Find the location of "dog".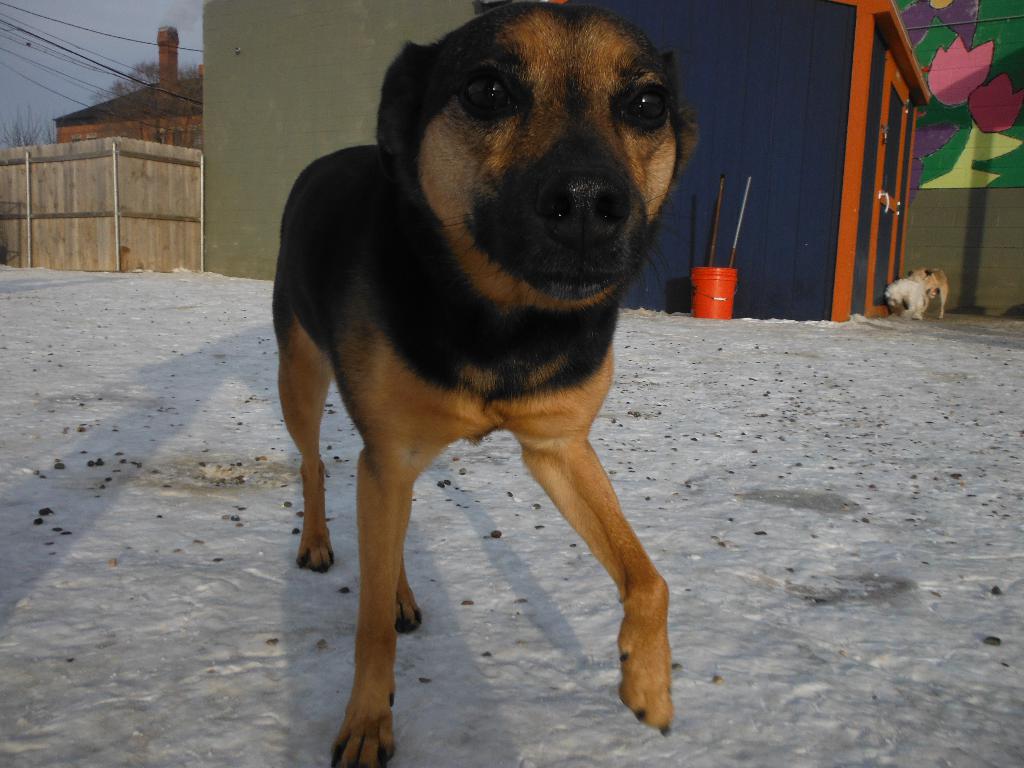
Location: left=269, top=1, right=705, bottom=767.
